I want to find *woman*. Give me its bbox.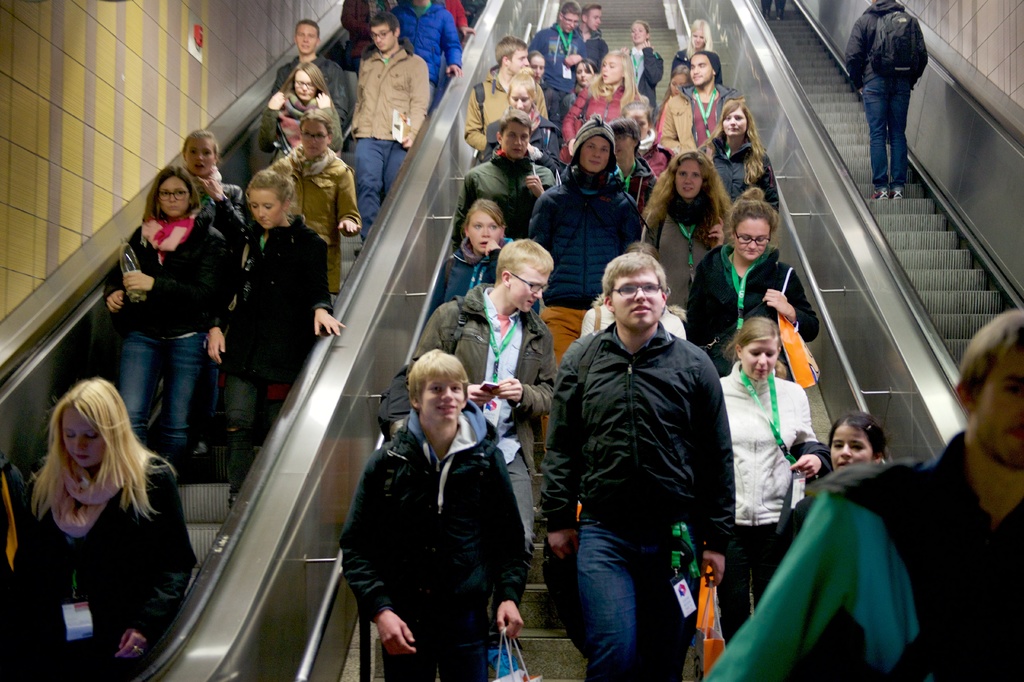
(left=179, top=126, right=247, bottom=232).
